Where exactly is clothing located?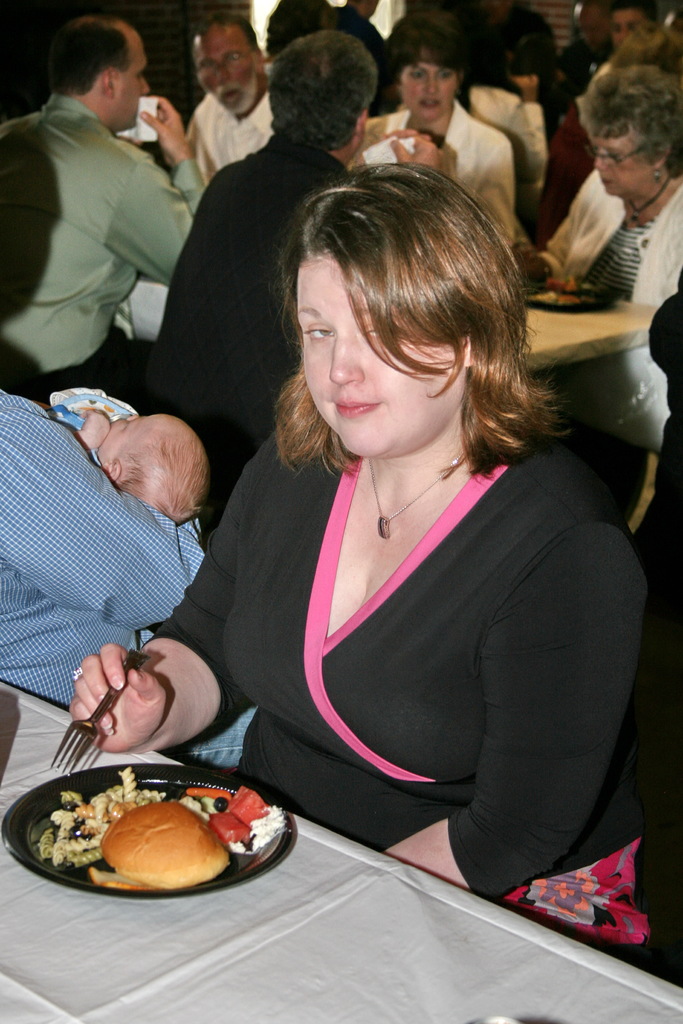
Its bounding box is 0 89 213 371.
